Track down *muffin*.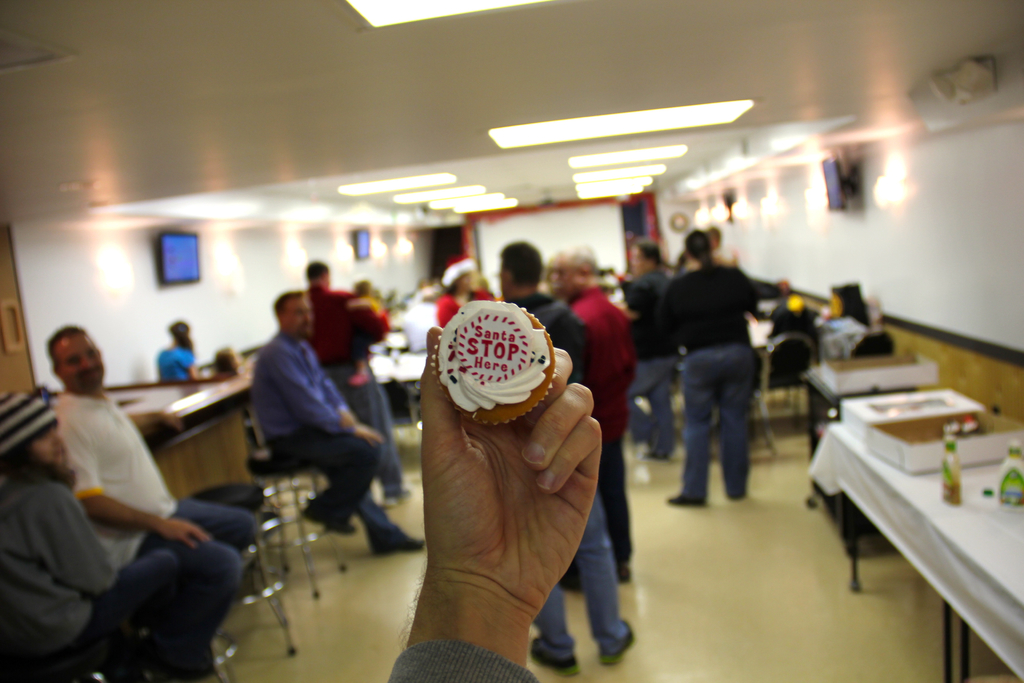
Tracked to (430,300,557,429).
